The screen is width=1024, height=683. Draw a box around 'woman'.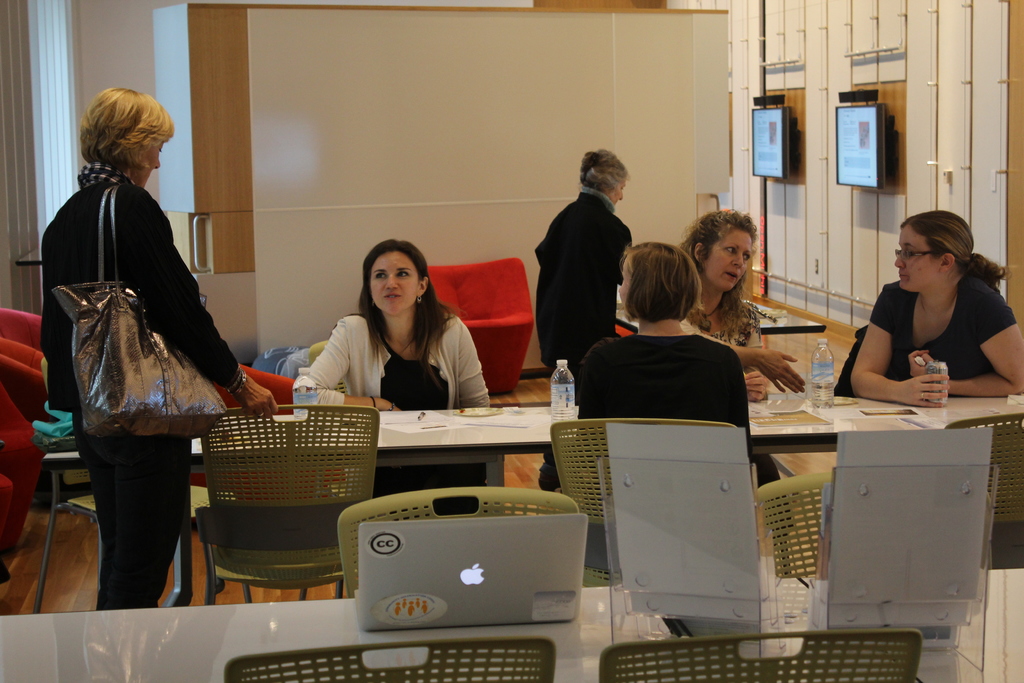
left=302, top=242, right=496, bottom=492.
